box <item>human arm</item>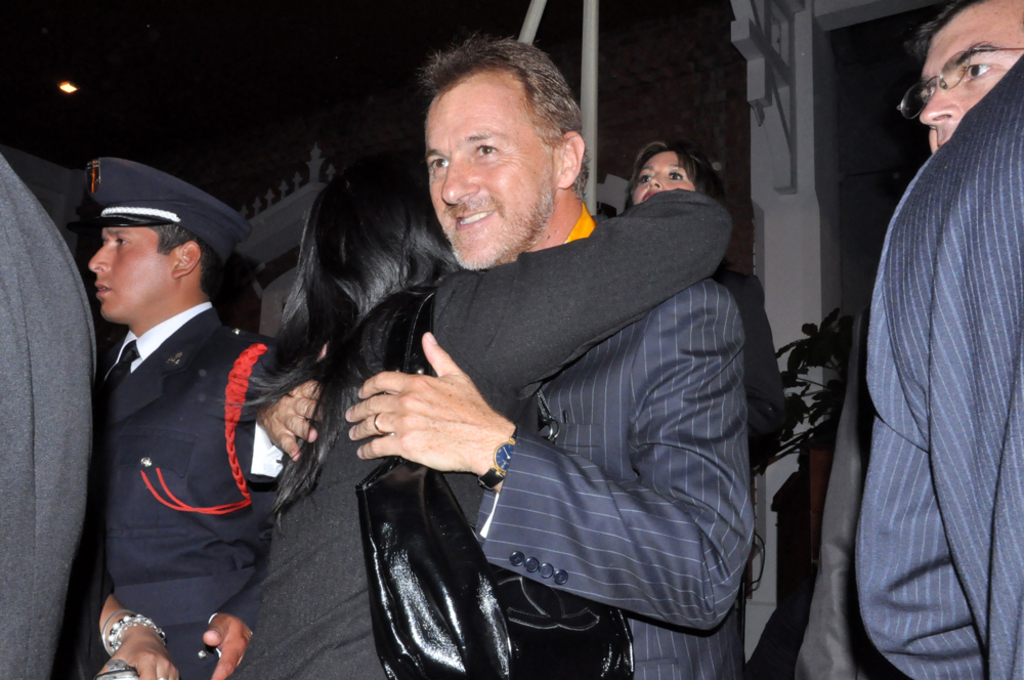
x1=191, y1=567, x2=265, y2=678
